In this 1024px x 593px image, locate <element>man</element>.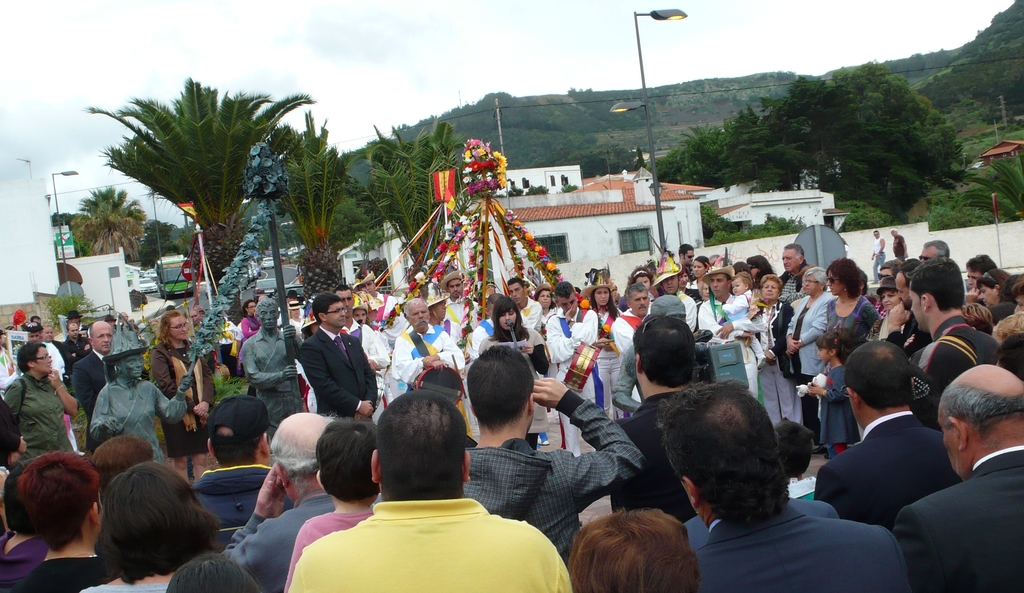
Bounding box: 65 323 92 368.
